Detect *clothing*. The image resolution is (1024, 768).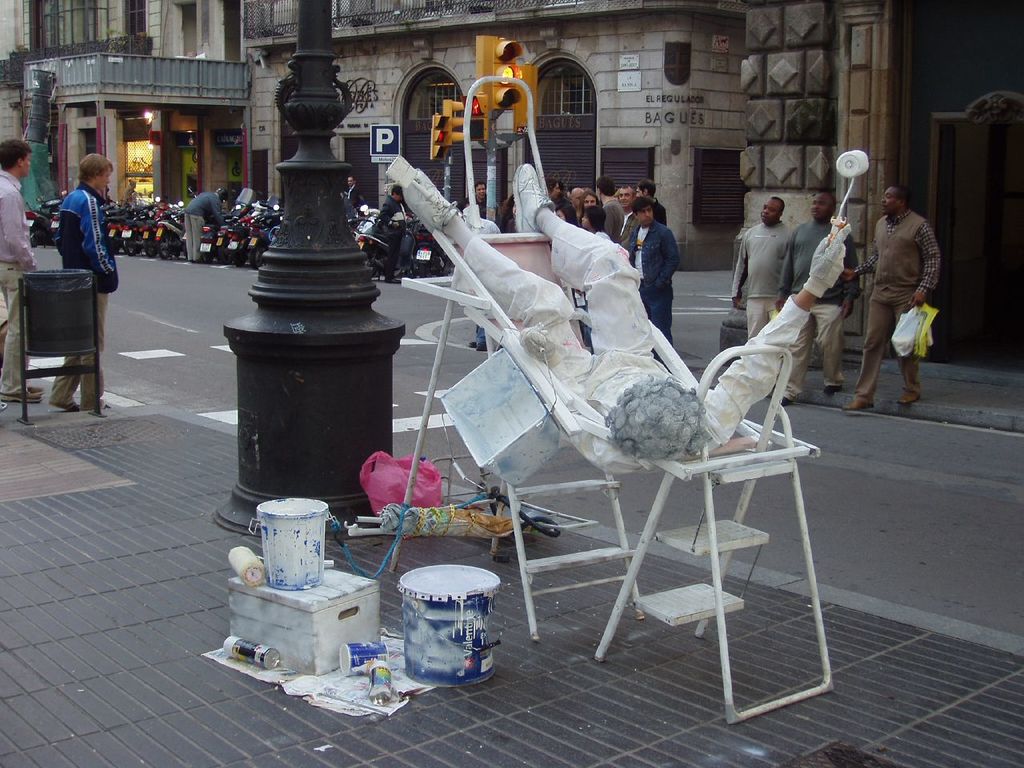
(858, 211, 938, 398).
